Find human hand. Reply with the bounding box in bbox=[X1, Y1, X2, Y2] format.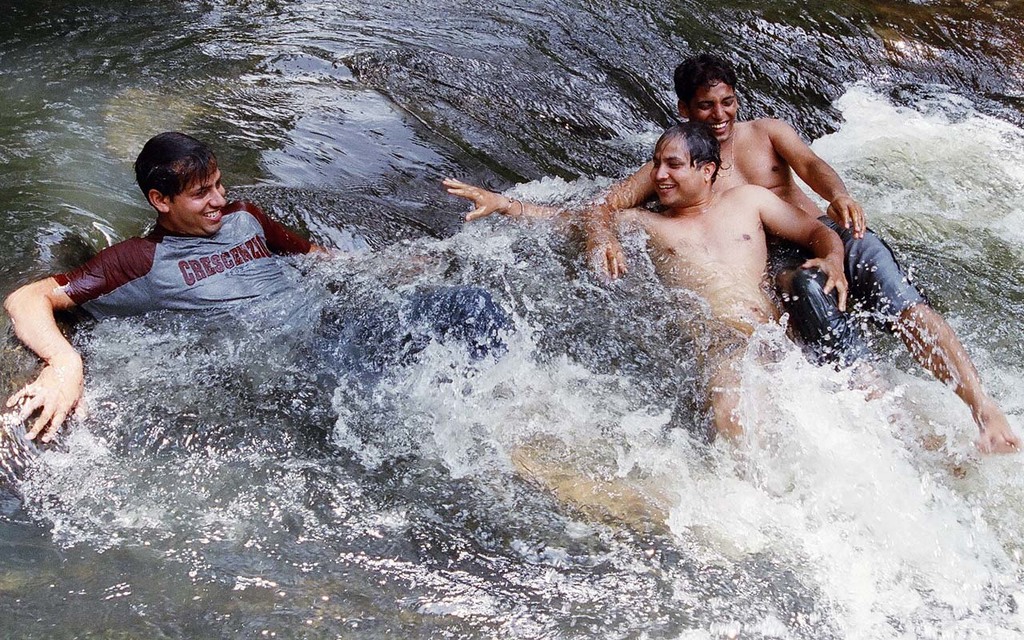
bbox=[584, 223, 631, 283].
